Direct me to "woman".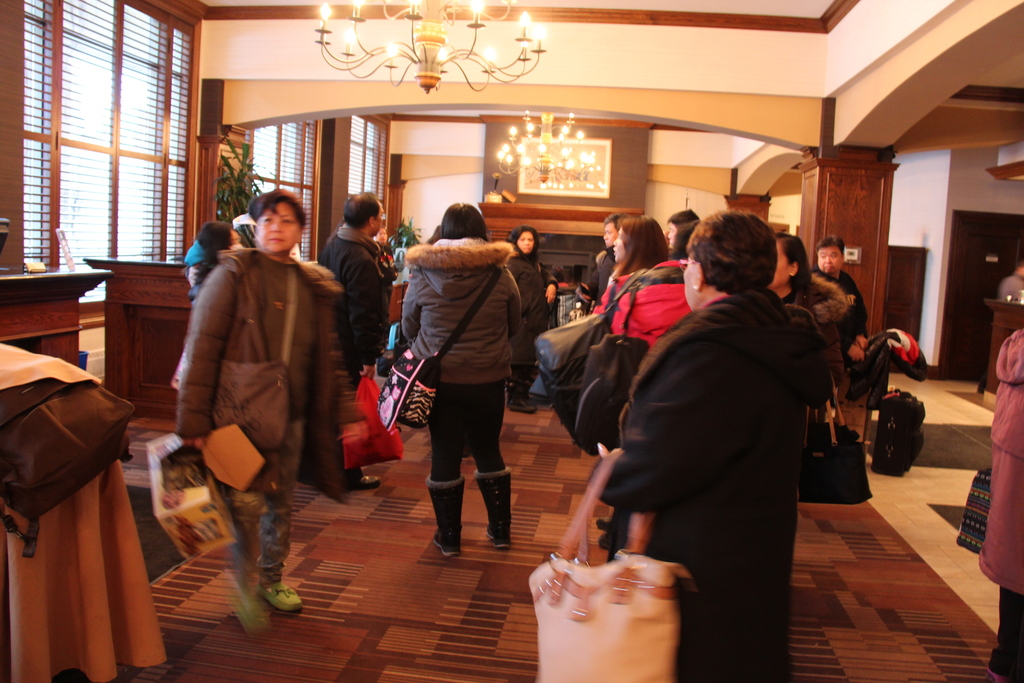
Direction: rect(176, 186, 352, 612).
